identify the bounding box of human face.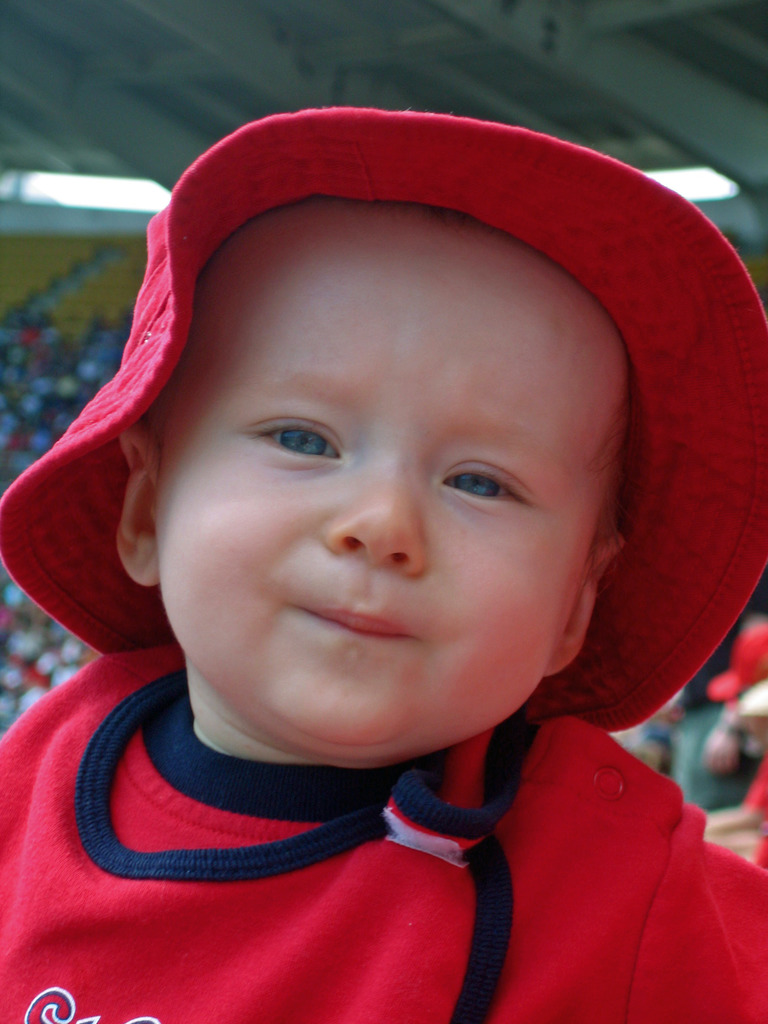
bbox=(112, 205, 656, 755).
